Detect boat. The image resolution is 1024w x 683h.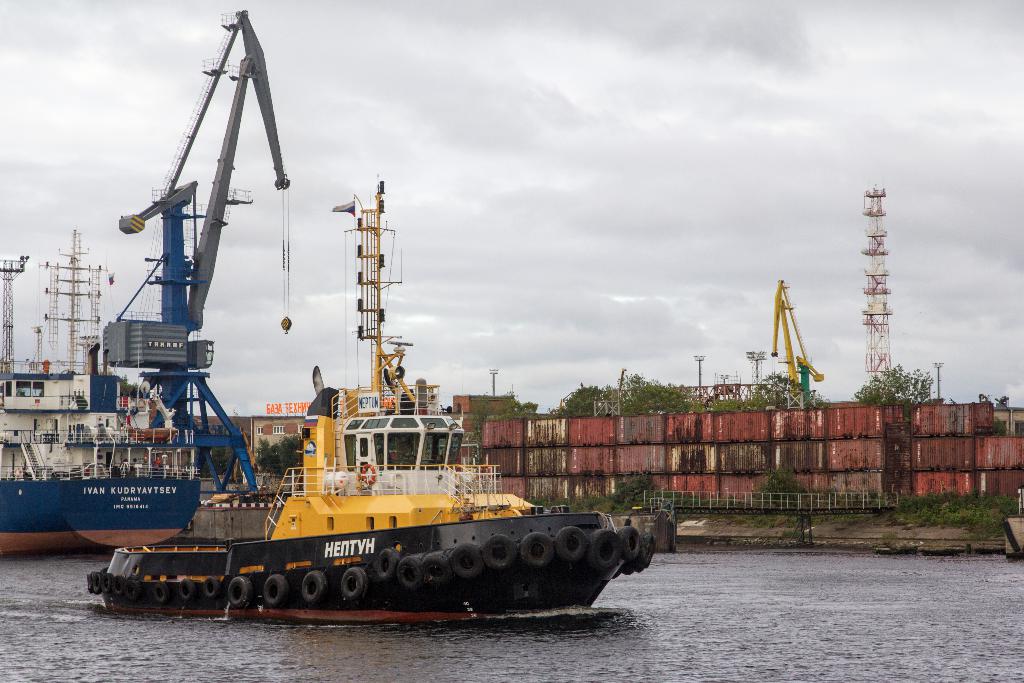
box=[89, 165, 665, 625].
